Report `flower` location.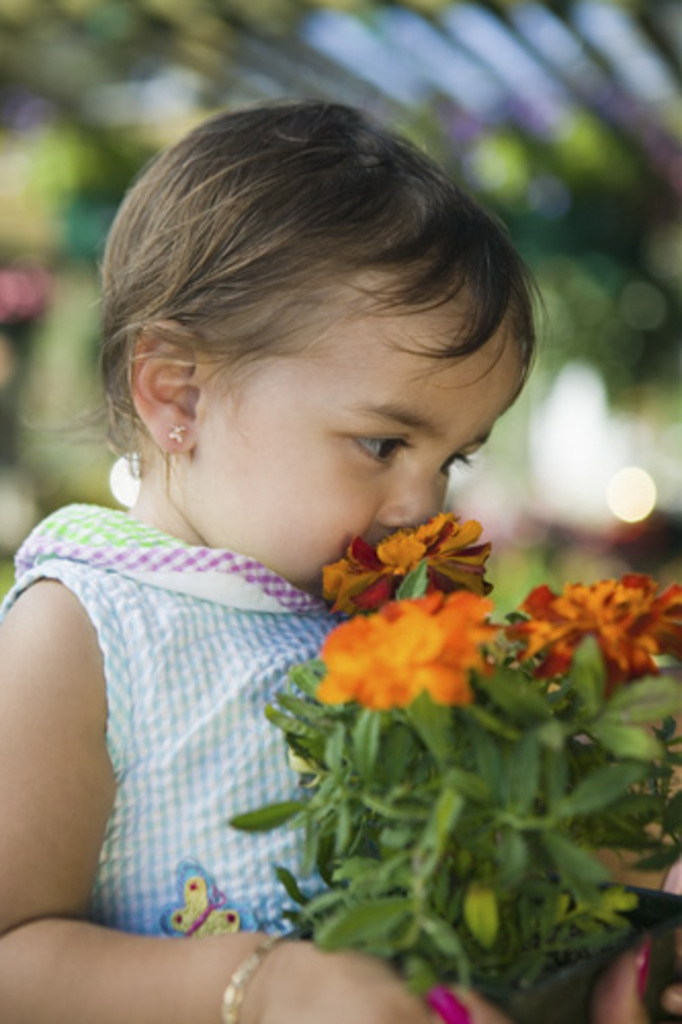
Report: detection(299, 596, 508, 723).
